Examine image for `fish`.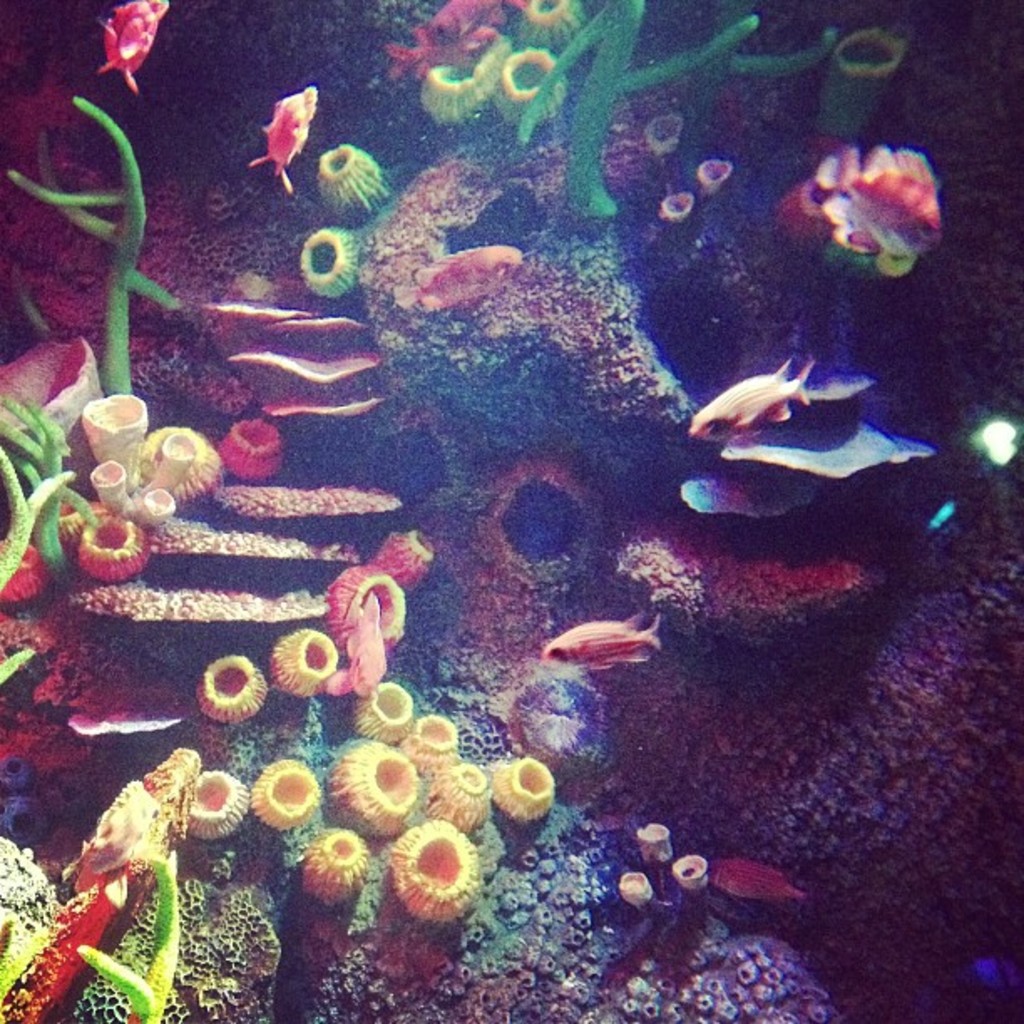
Examination result: 704 858 815 902.
